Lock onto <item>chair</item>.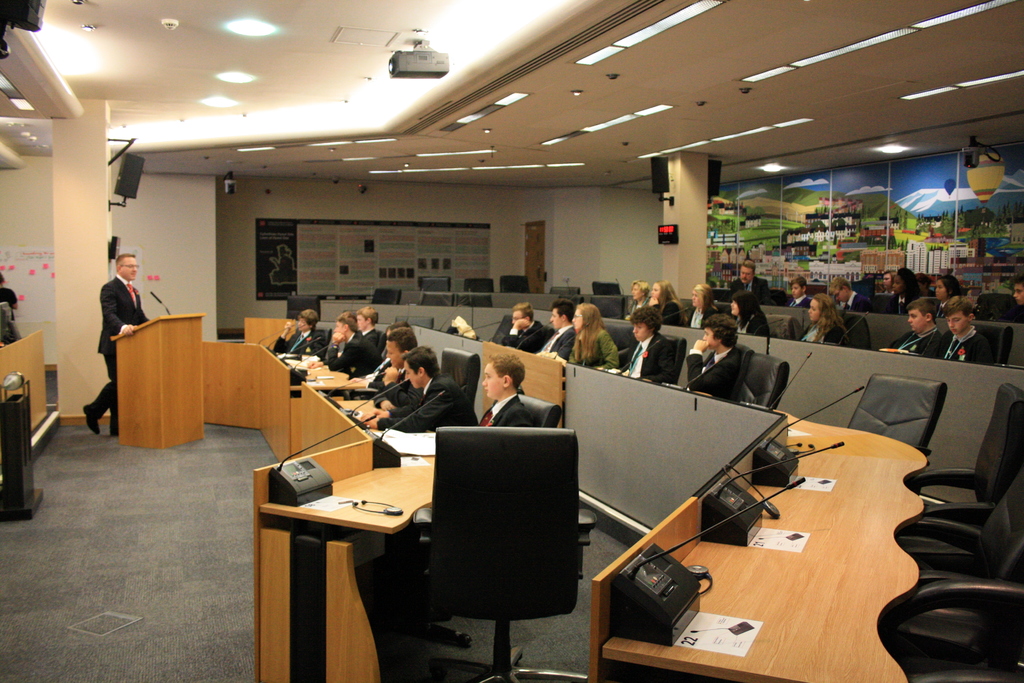
Locked: {"left": 838, "top": 315, "right": 871, "bottom": 356}.
